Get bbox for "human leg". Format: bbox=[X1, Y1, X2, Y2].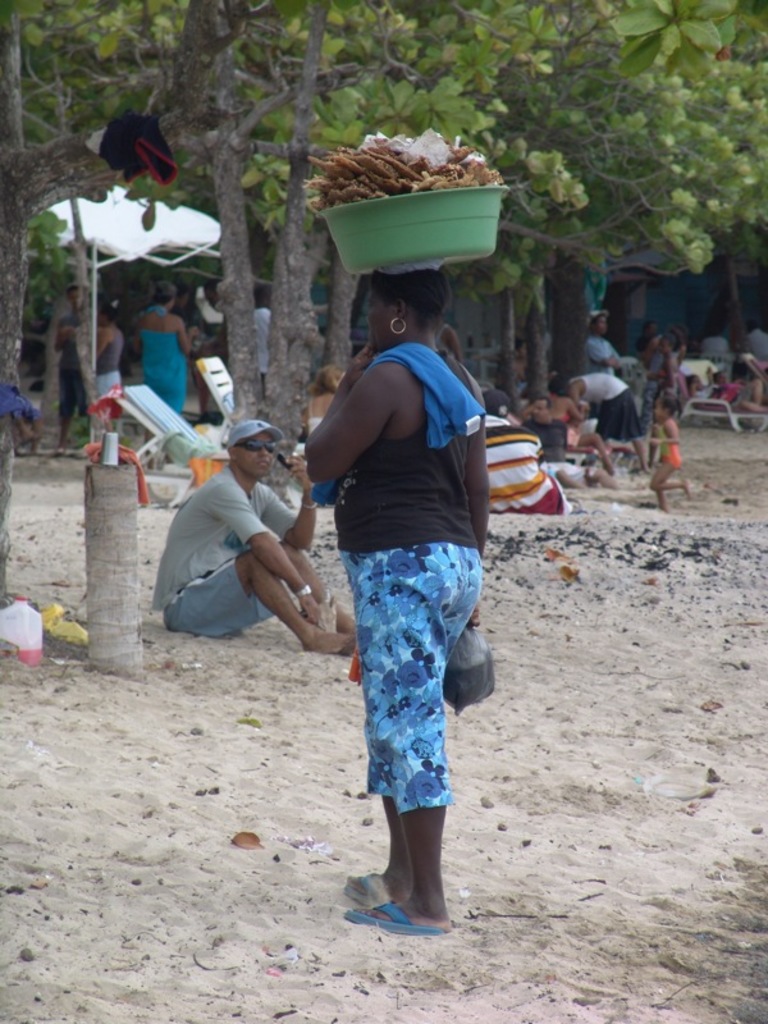
bbox=[292, 547, 367, 634].
